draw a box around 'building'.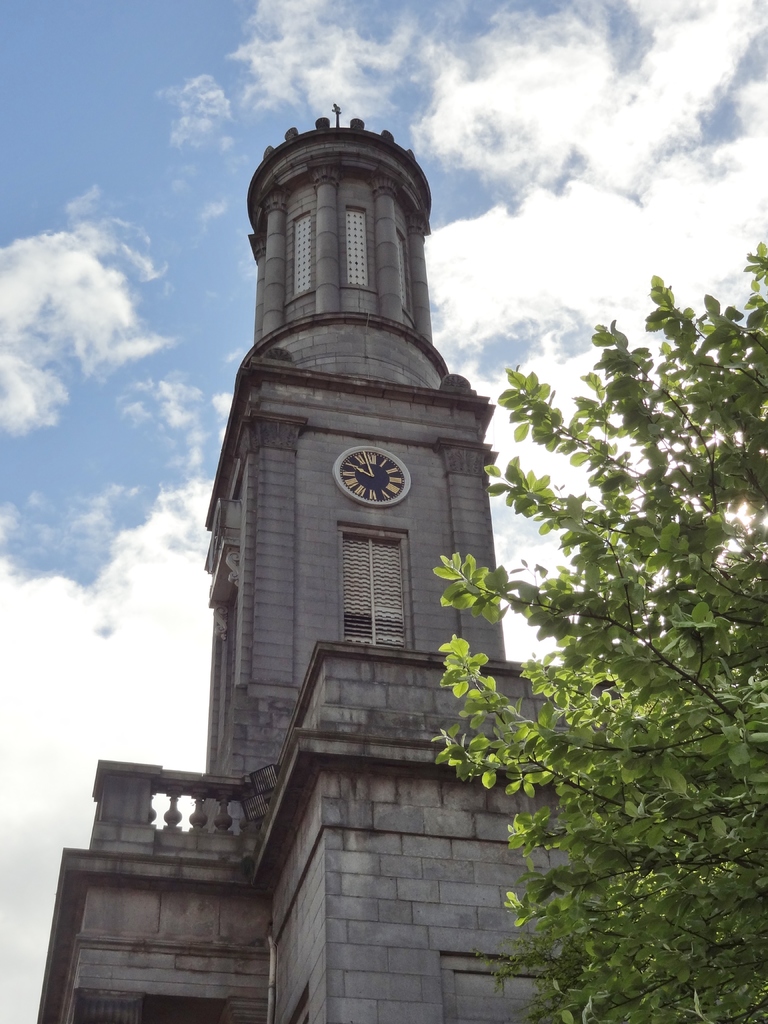
crop(35, 104, 618, 1023).
